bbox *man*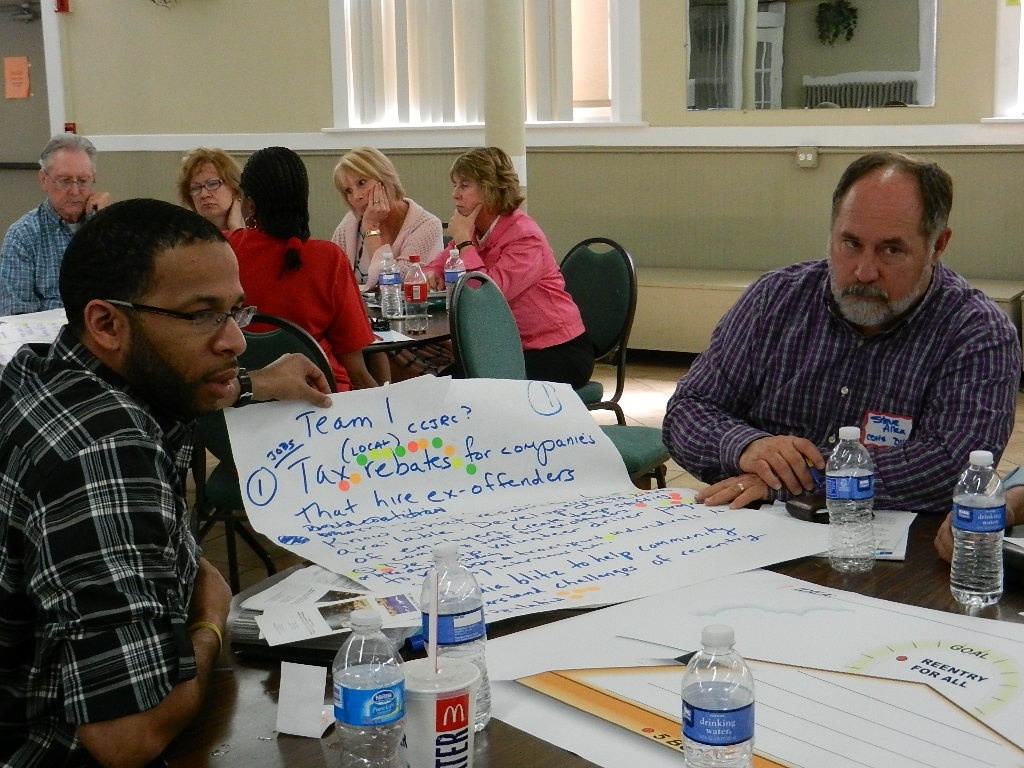
left=8, top=165, right=278, bottom=756
